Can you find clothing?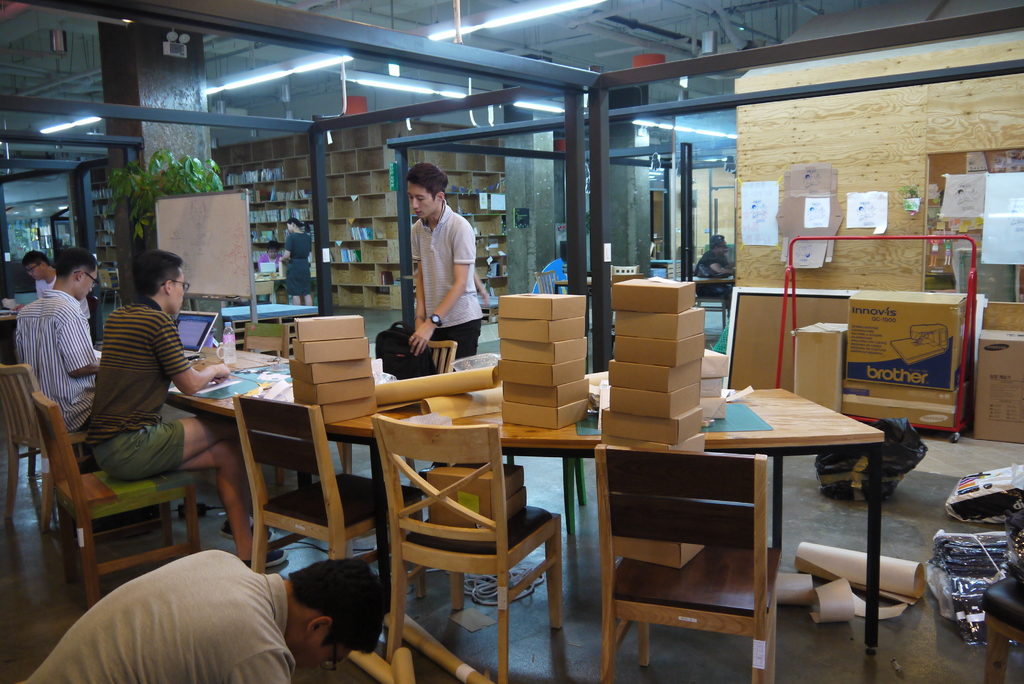
Yes, bounding box: left=14, top=284, right=98, bottom=436.
